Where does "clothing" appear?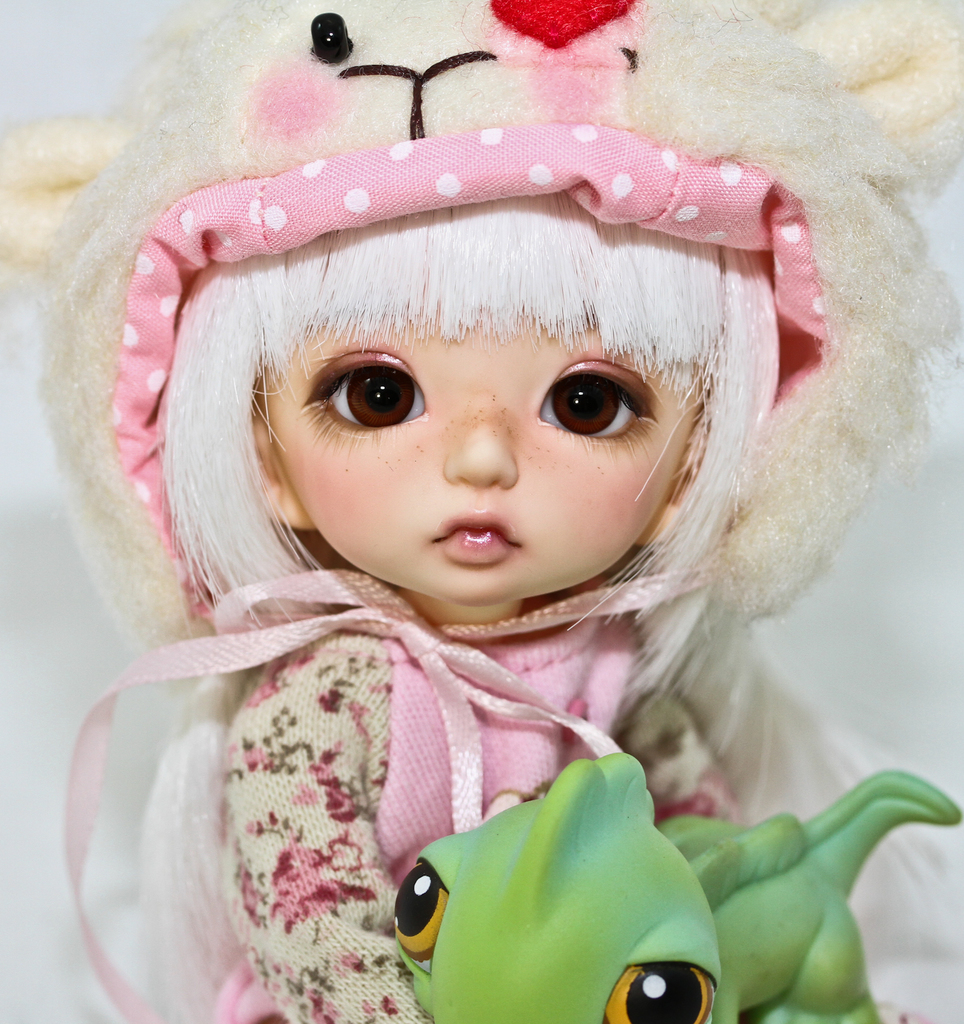
Appears at (x1=59, y1=424, x2=882, y2=970).
